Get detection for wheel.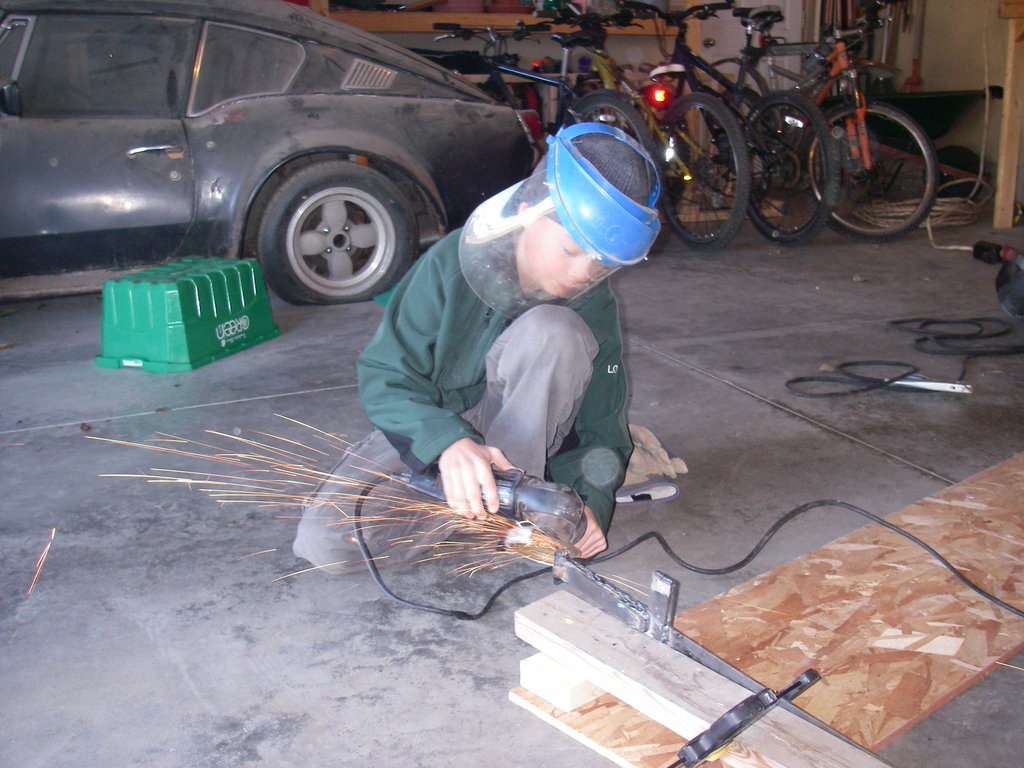
Detection: (left=744, top=86, right=840, bottom=243).
